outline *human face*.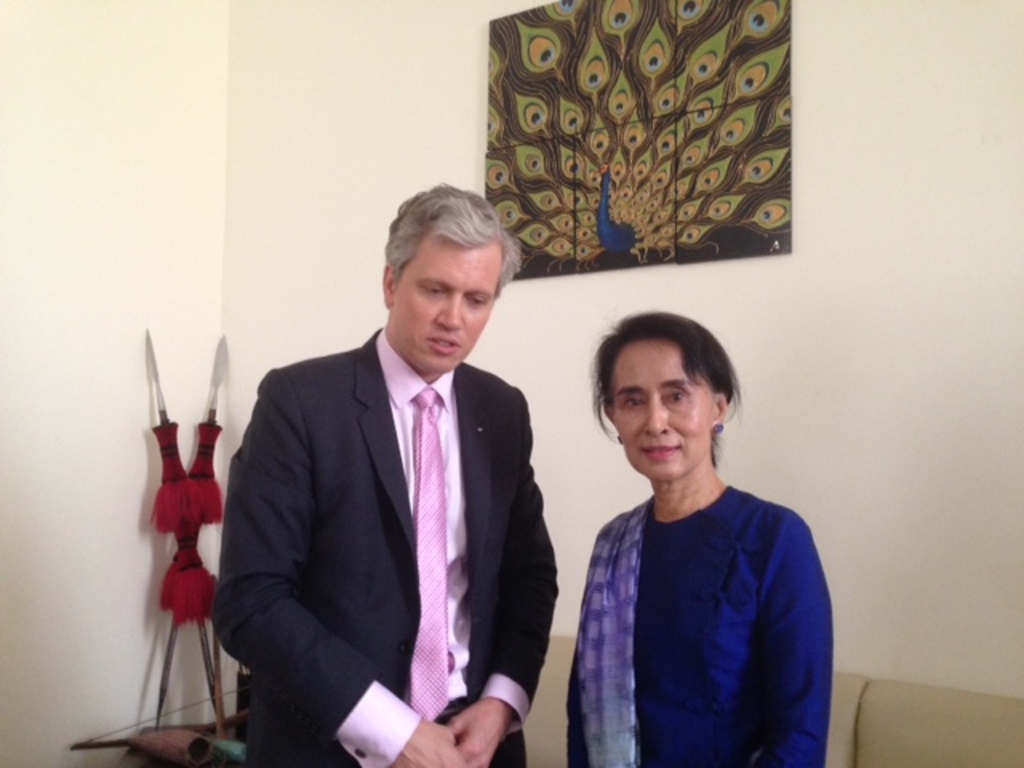
Outline: x1=395 y1=248 x2=496 y2=371.
